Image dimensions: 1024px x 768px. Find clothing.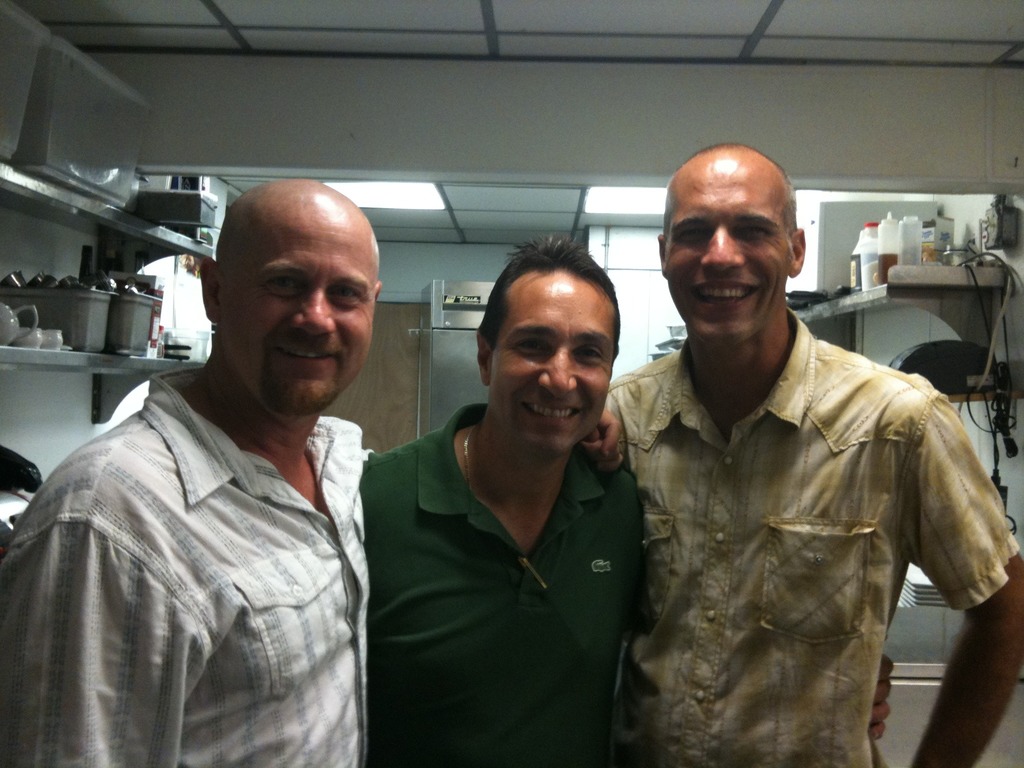
<box>348,400,646,767</box>.
